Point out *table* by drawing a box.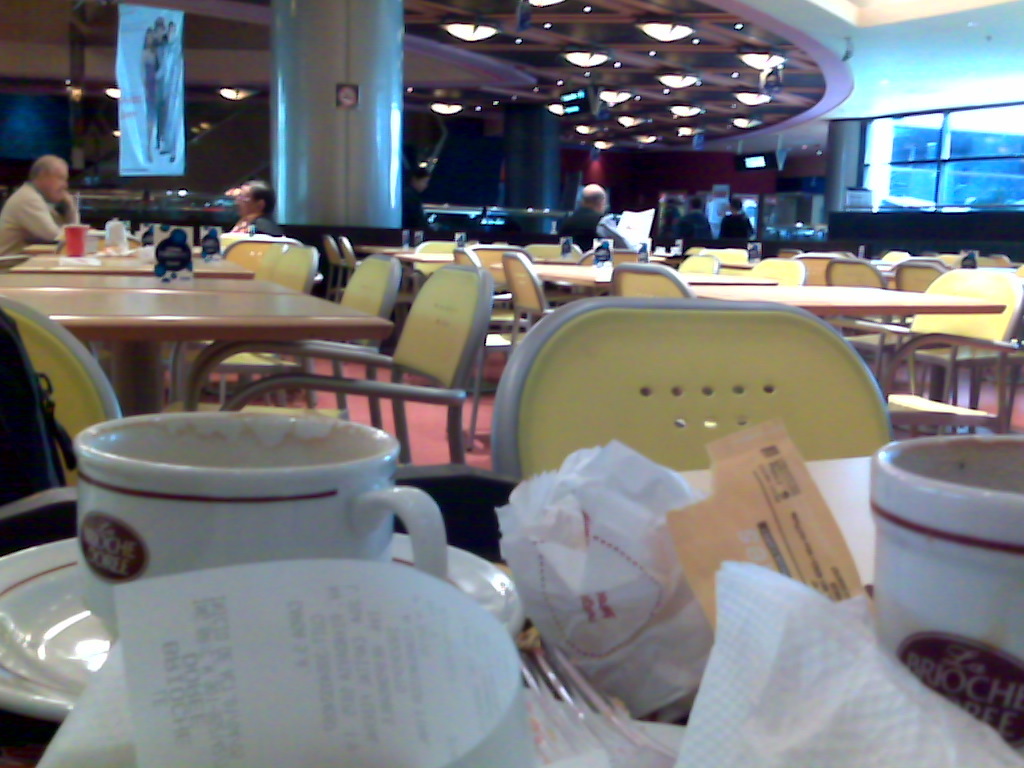
rect(492, 256, 739, 291).
